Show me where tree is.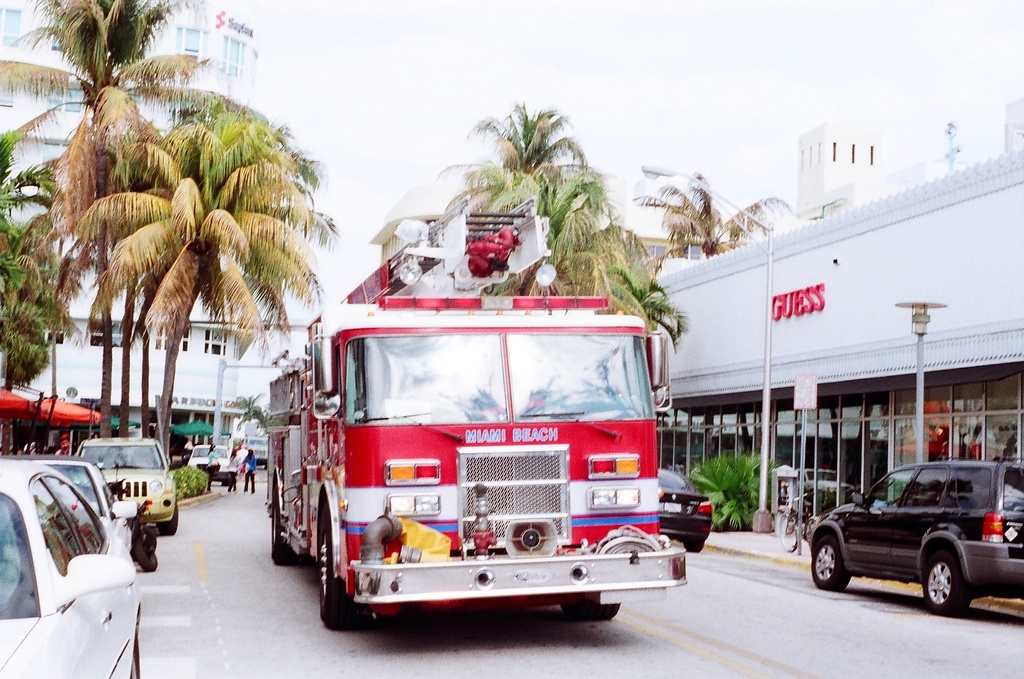
tree is at (231,393,262,446).
